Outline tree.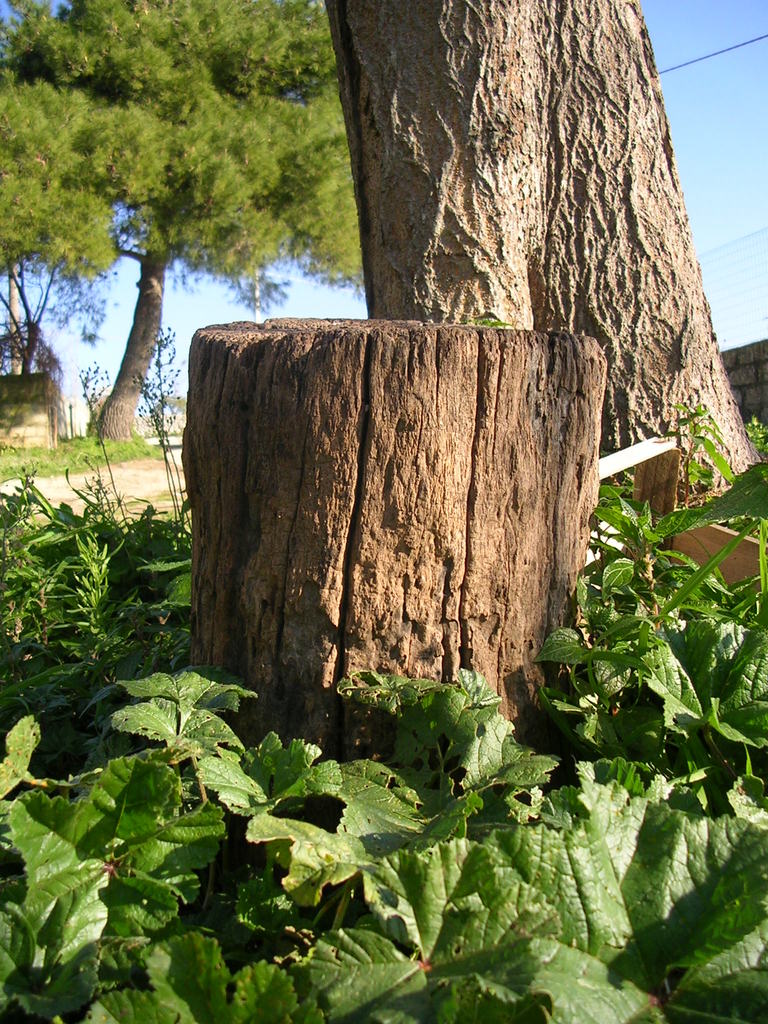
Outline: select_region(0, 0, 359, 445).
